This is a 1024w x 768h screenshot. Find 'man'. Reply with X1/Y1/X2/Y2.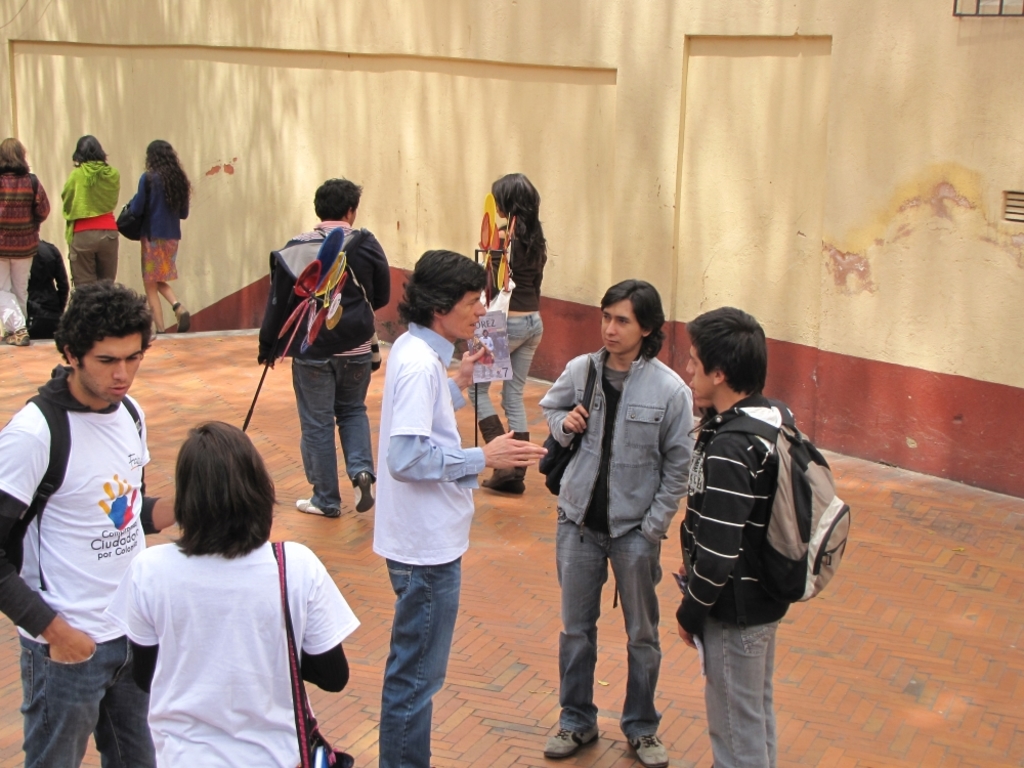
536/282/693/767.
